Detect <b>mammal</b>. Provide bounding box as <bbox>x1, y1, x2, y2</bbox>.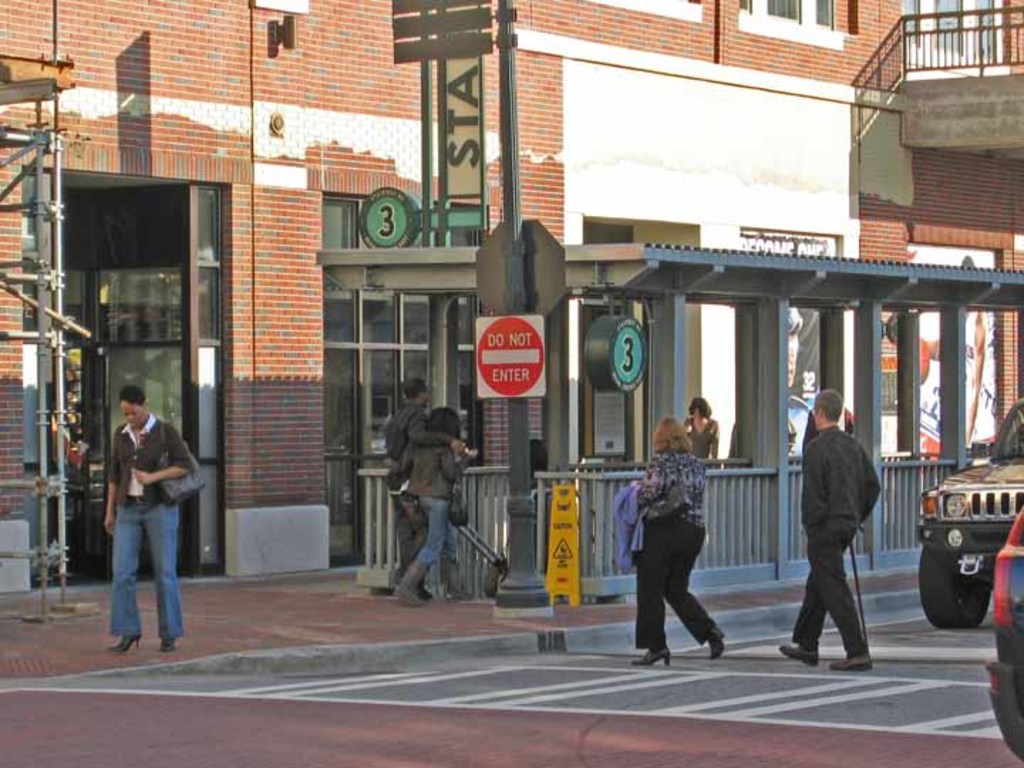
<bbox>102, 384, 192, 657</bbox>.
